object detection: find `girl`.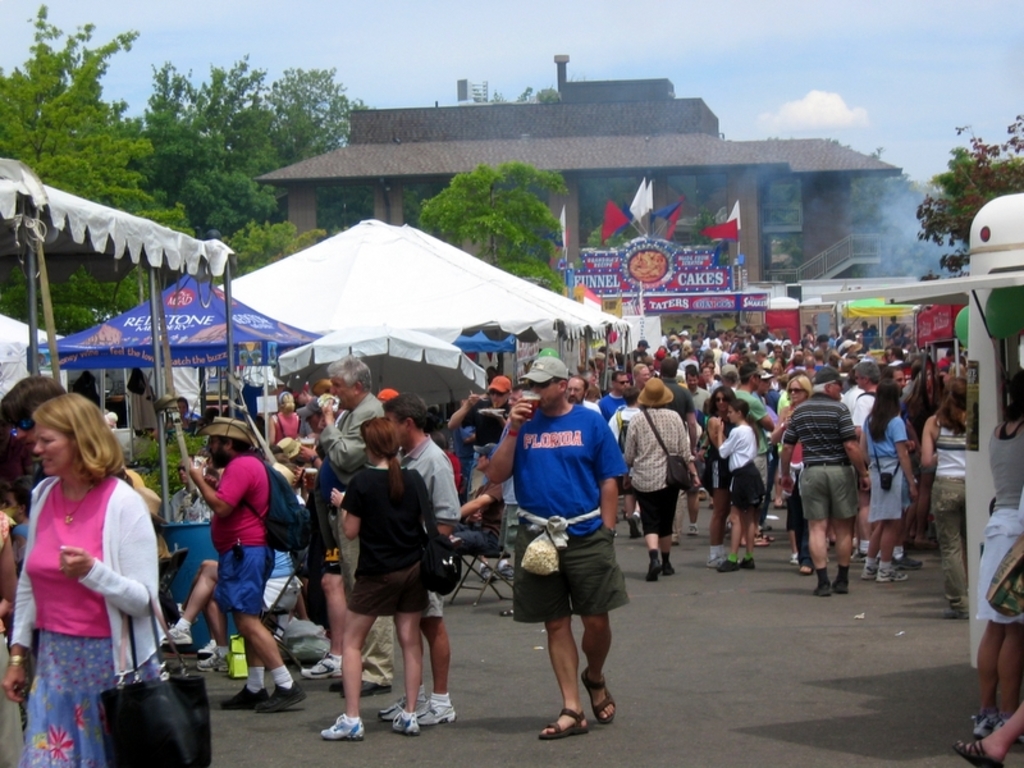
Rect(315, 416, 435, 740).
